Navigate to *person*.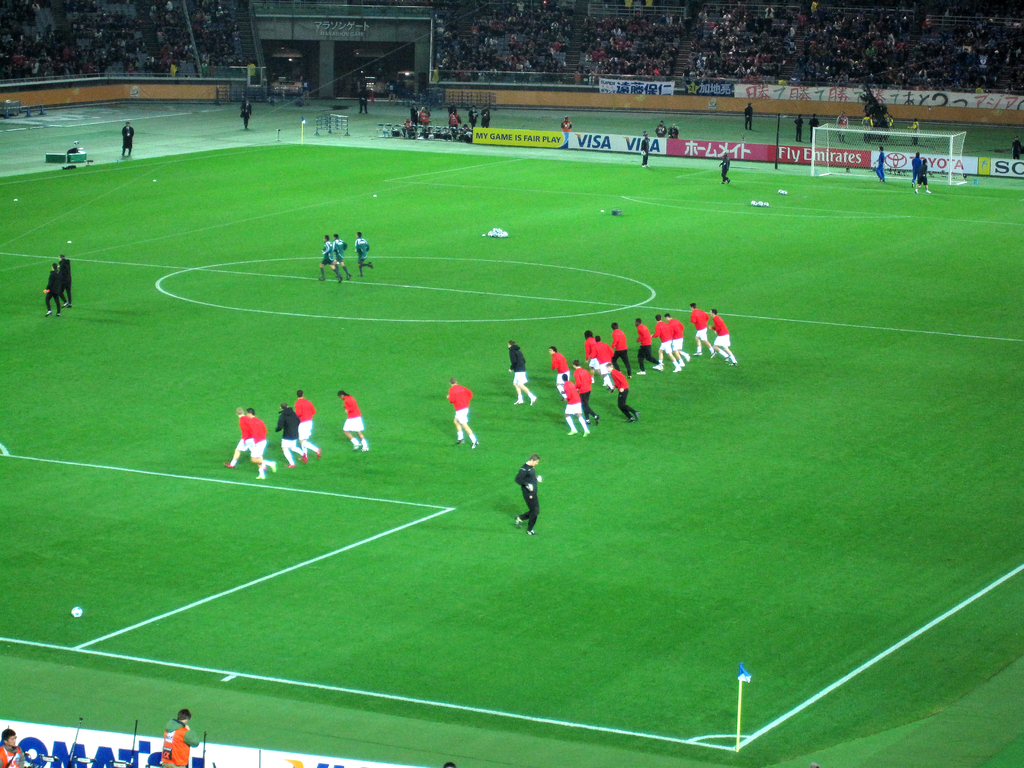
Navigation target: box(401, 118, 415, 141).
